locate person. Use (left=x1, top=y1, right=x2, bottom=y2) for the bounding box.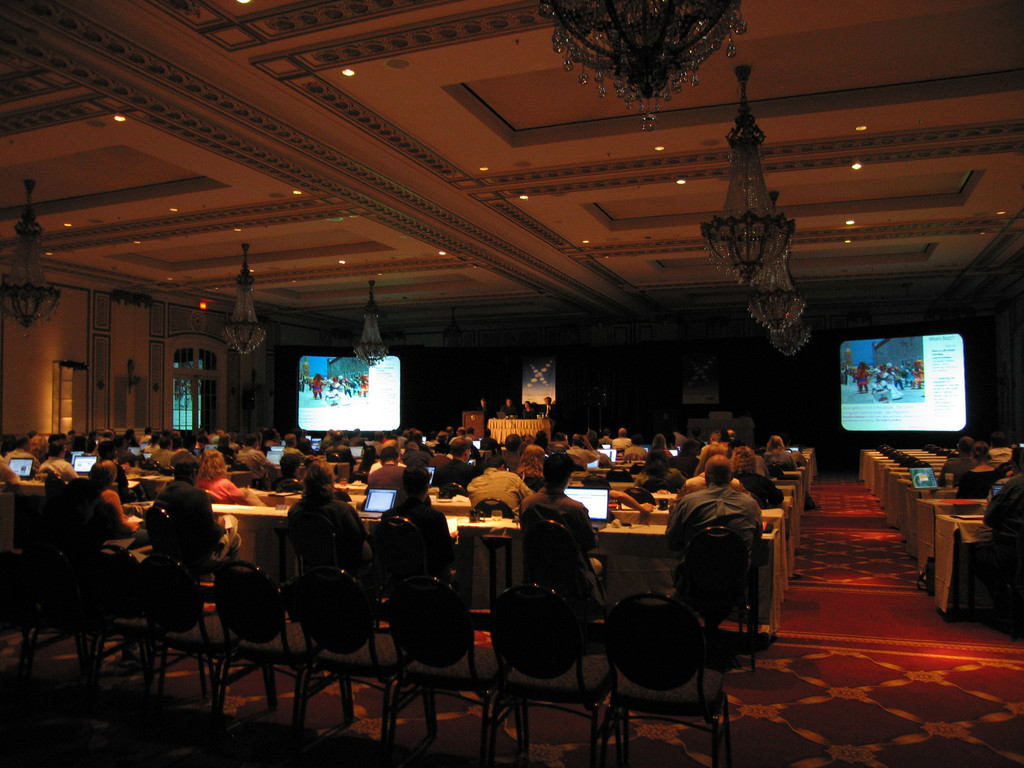
(left=536, top=394, right=554, bottom=423).
